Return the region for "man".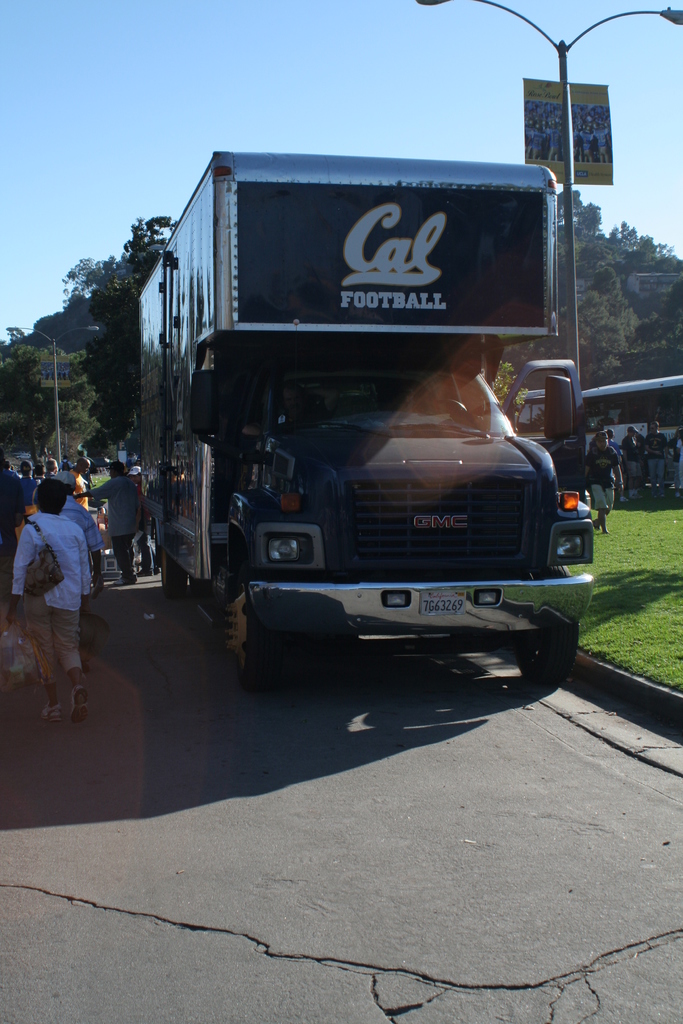
[left=14, top=459, right=38, bottom=538].
